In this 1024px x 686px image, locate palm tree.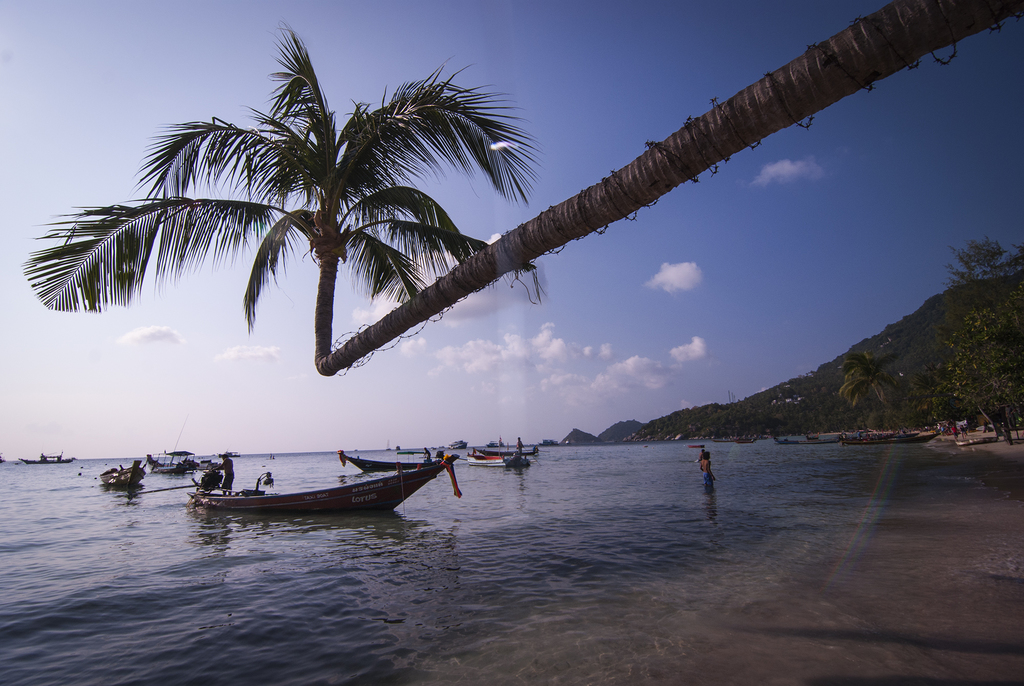
Bounding box: 21/6/1023/376.
